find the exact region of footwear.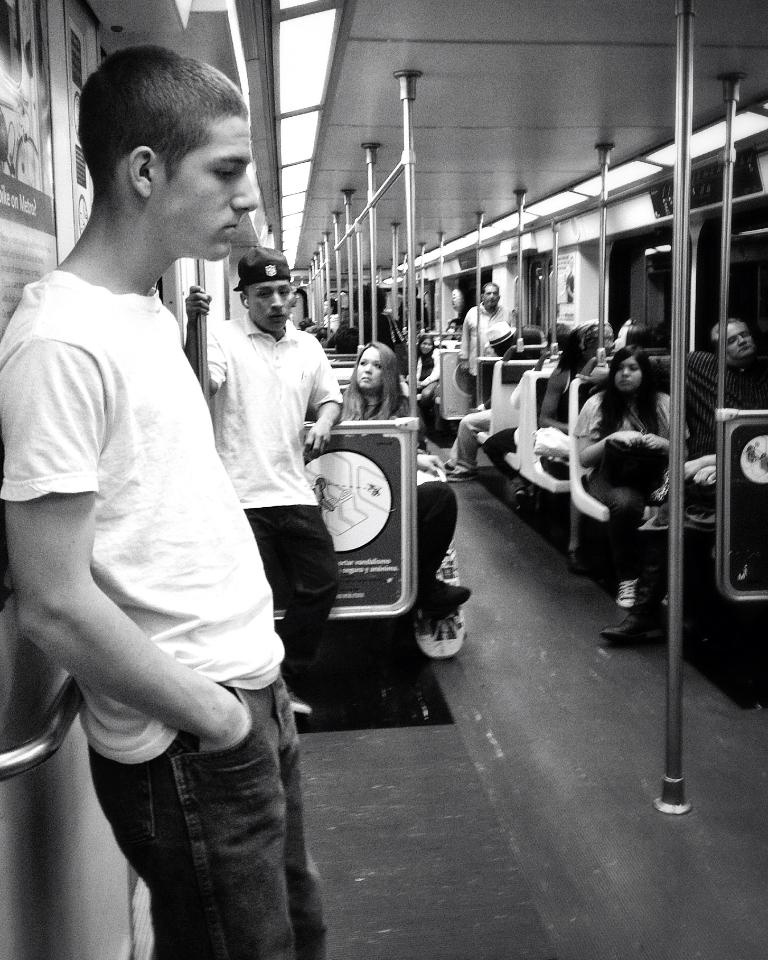
Exact region: x1=442, y1=461, x2=475, y2=481.
